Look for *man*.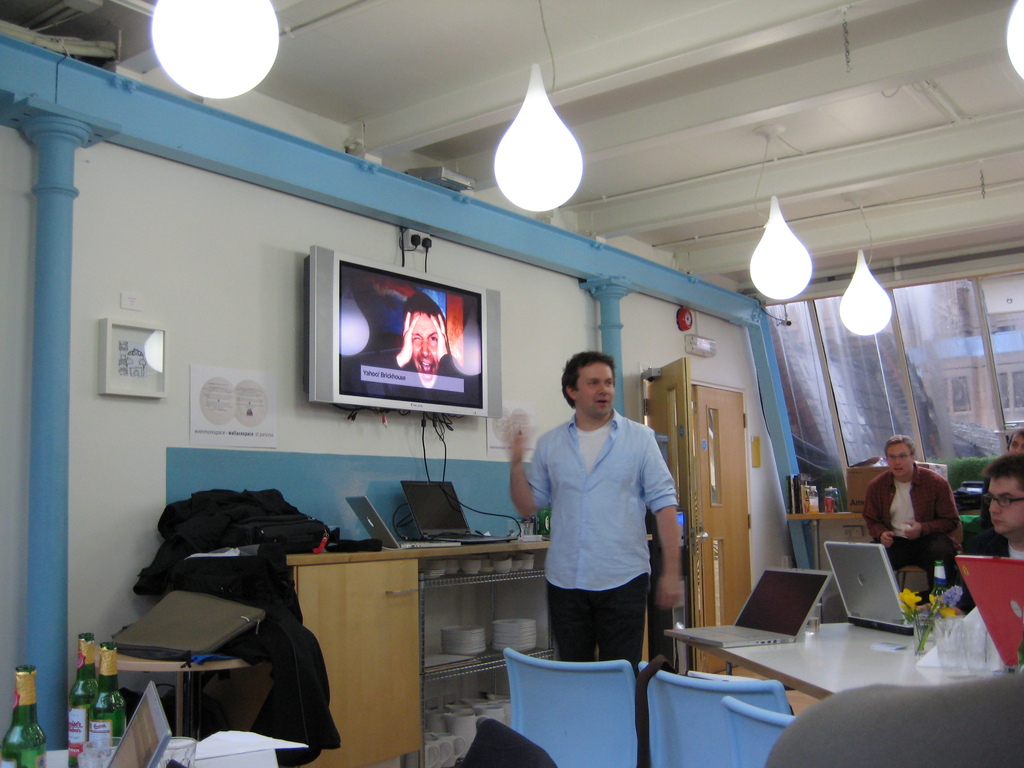
Found: box=[867, 427, 966, 604].
